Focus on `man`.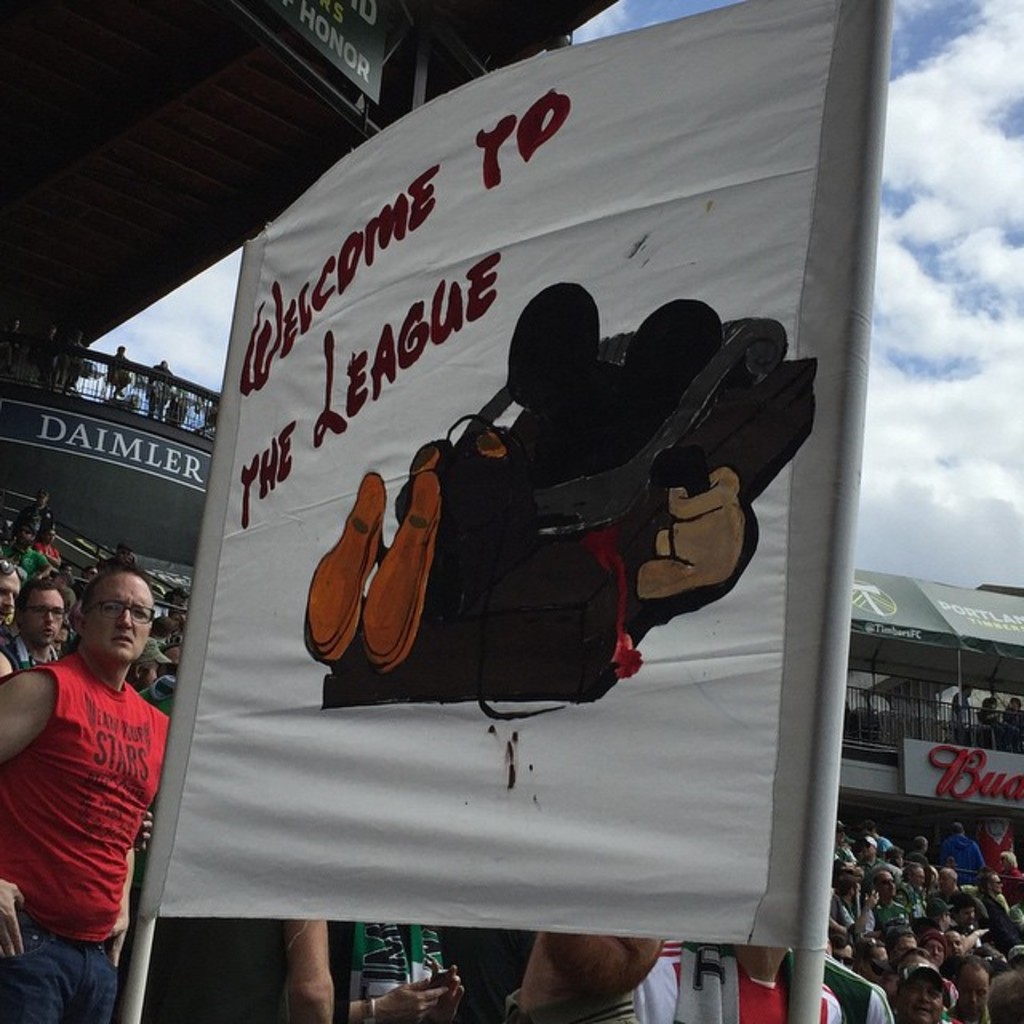
Focused at locate(928, 867, 979, 923).
